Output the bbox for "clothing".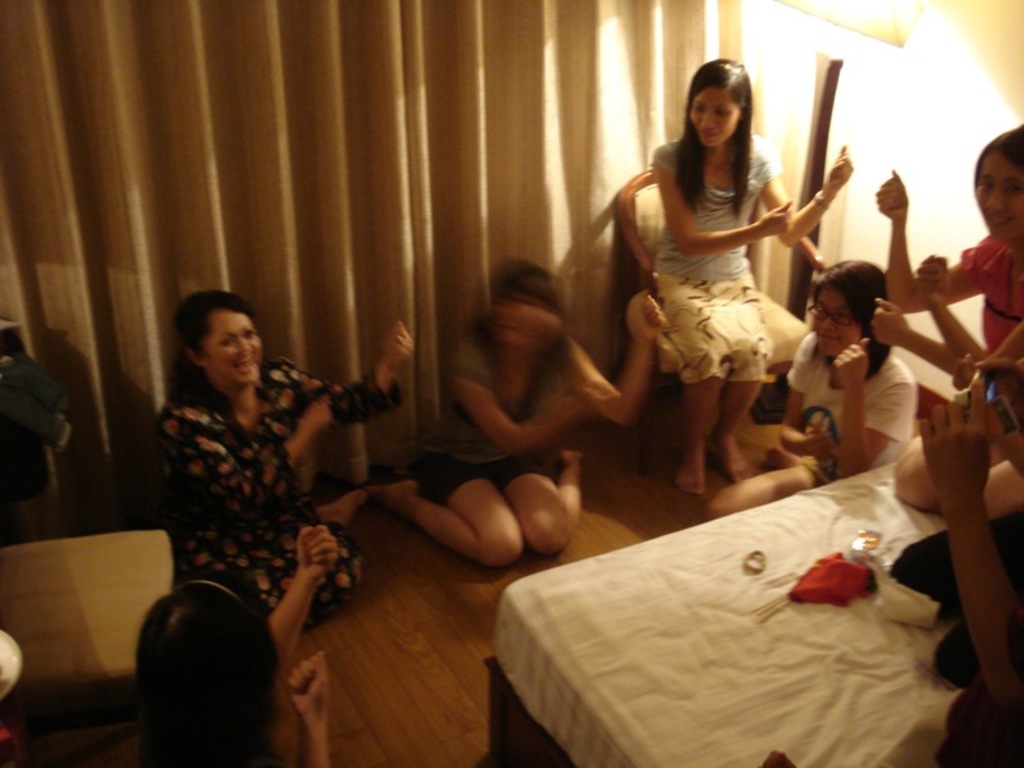
left=959, top=236, right=1023, bottom=436.
